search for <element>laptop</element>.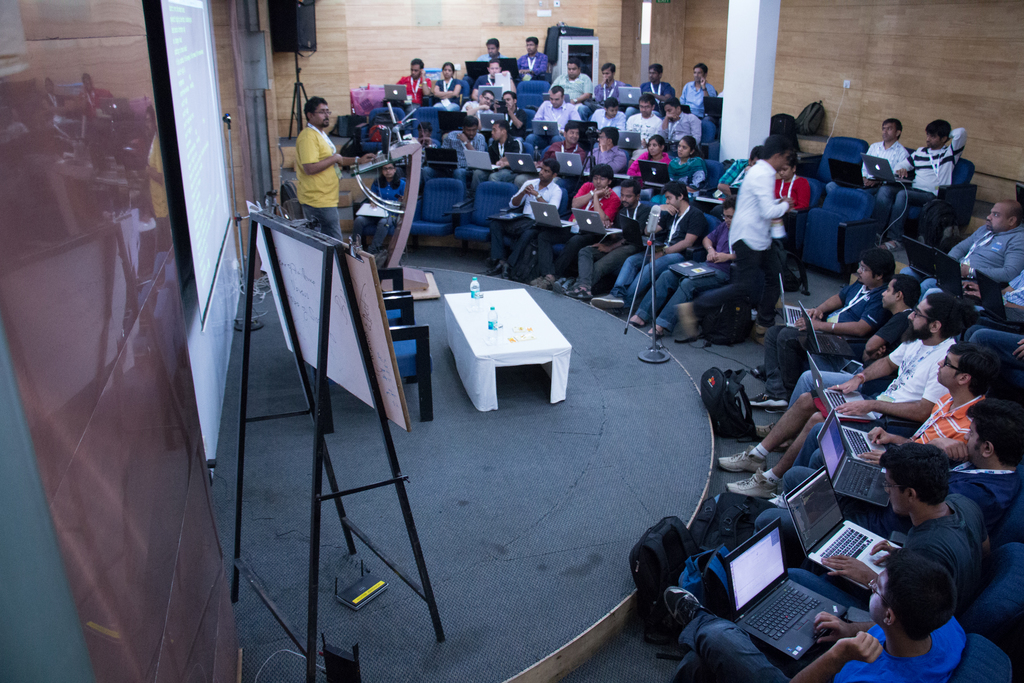
Found at pyautogui.locateOnScreen(464, 152, 501, 170).
